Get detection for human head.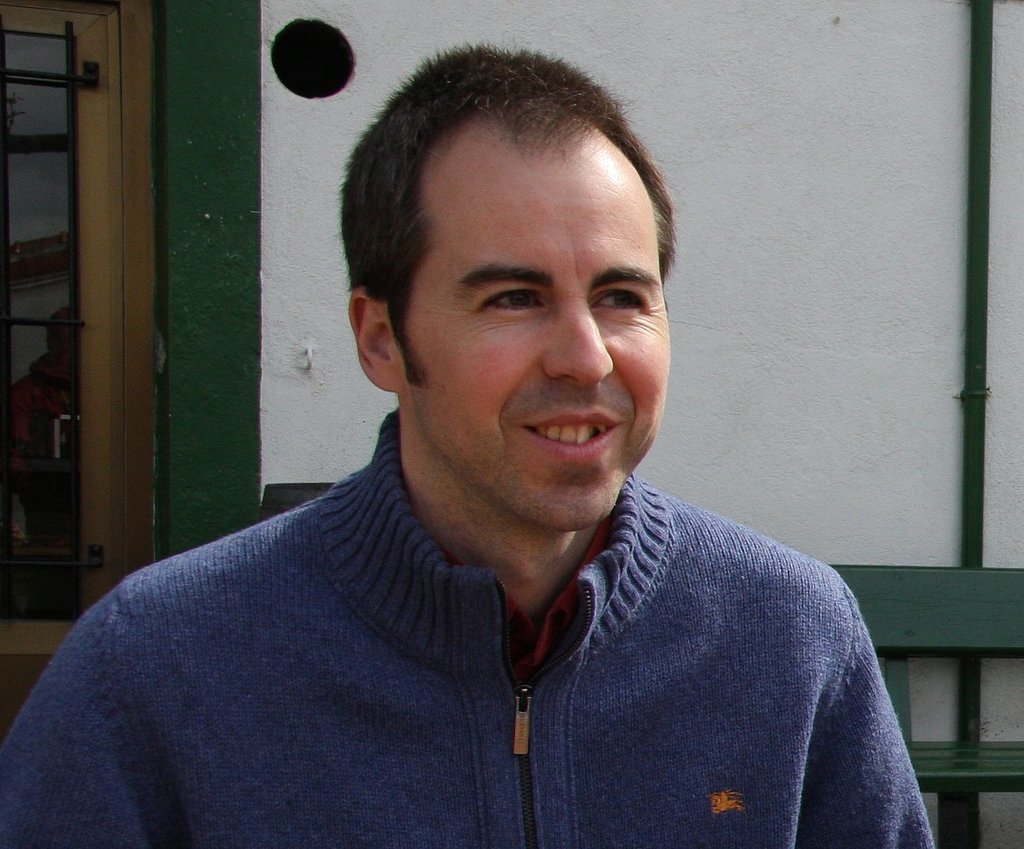
Detection: (x1=373, y1=44, x2=659, y2=472).
